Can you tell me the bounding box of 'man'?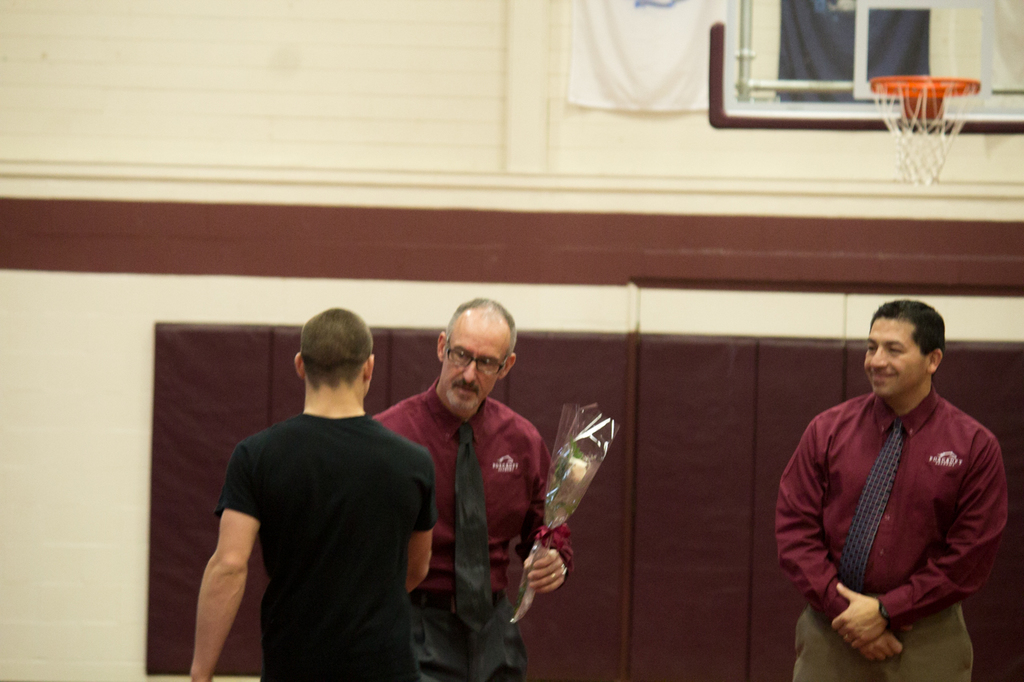
bbox(366, 296, 575, 681).
